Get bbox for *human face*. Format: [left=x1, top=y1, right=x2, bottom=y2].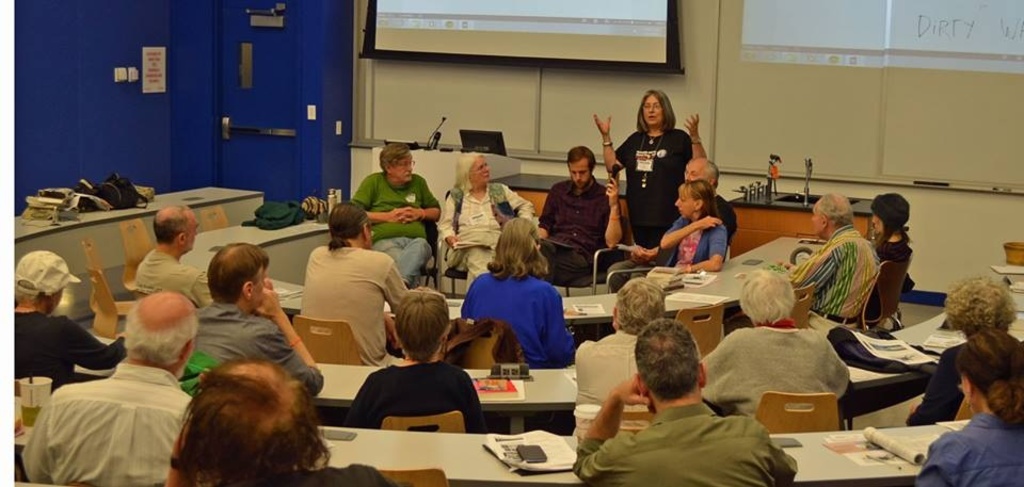
[left=812, top=209, right=820, bottom=239].
